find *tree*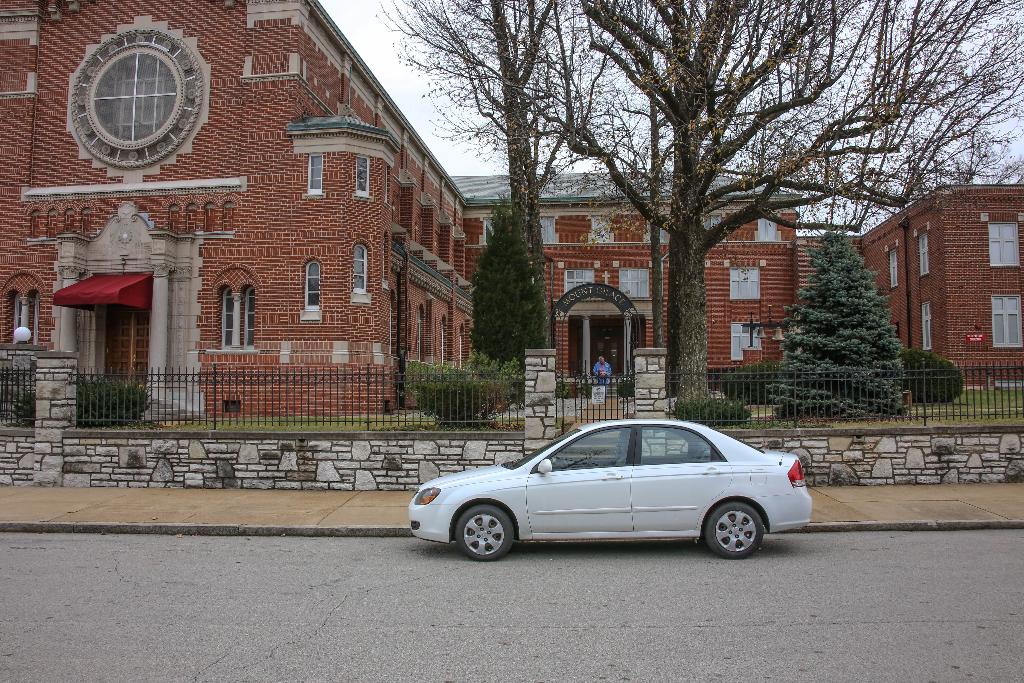
BBox(494, 0, 1023, 411)
